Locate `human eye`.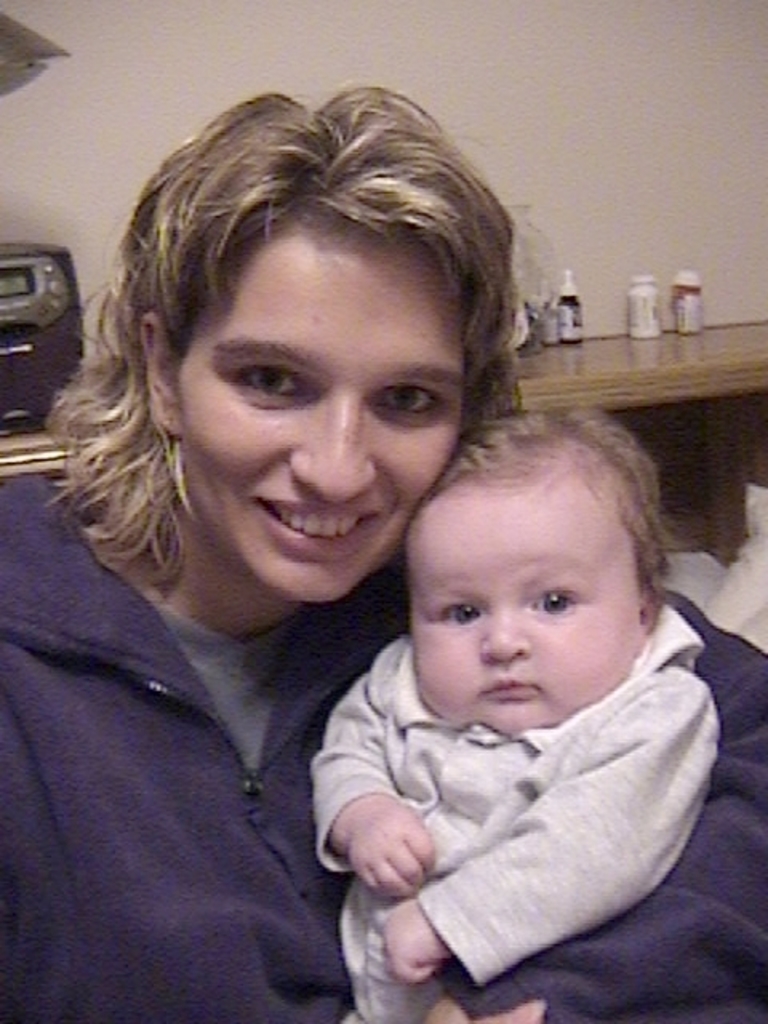
Bounding box: region(355, 357, 454, 432).
